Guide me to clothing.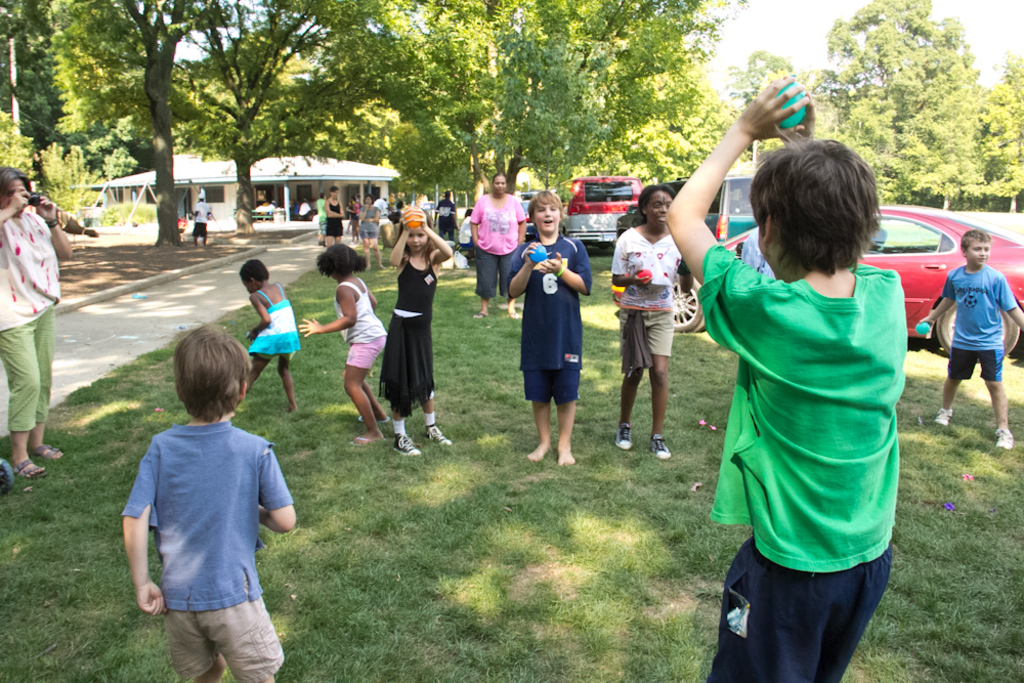
Guidance: BBox(354, 204, 377, 243).
